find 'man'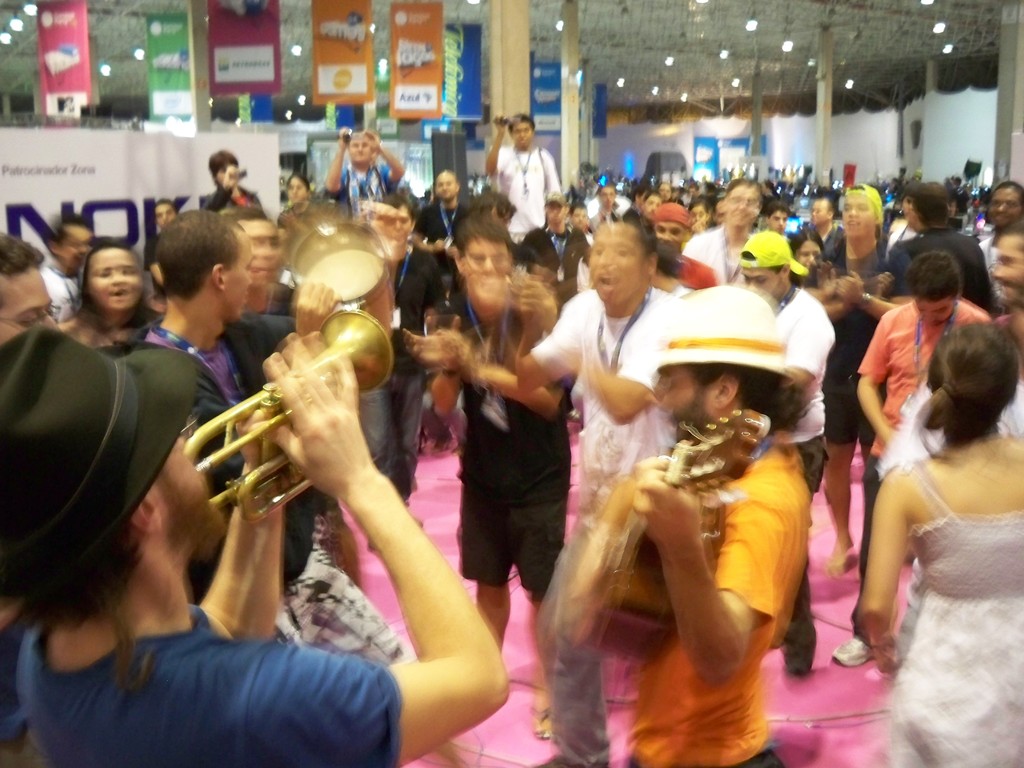
rect(0, 320, 515, 767)
